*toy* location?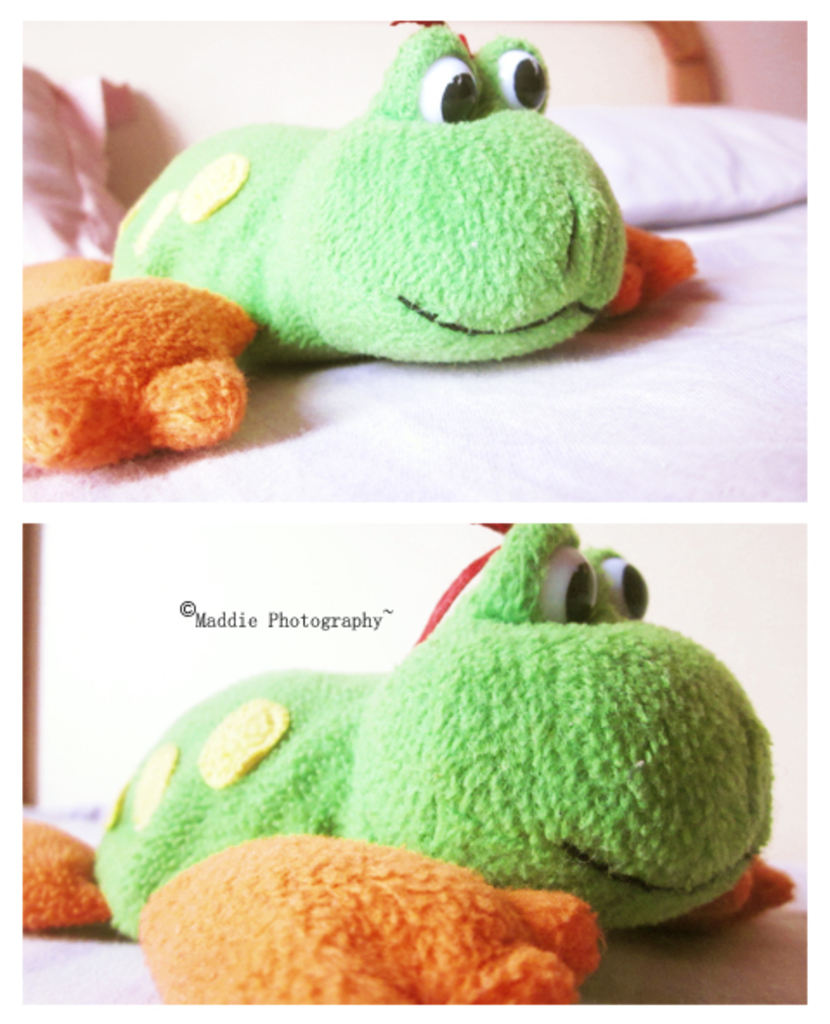
109/17/693/364
